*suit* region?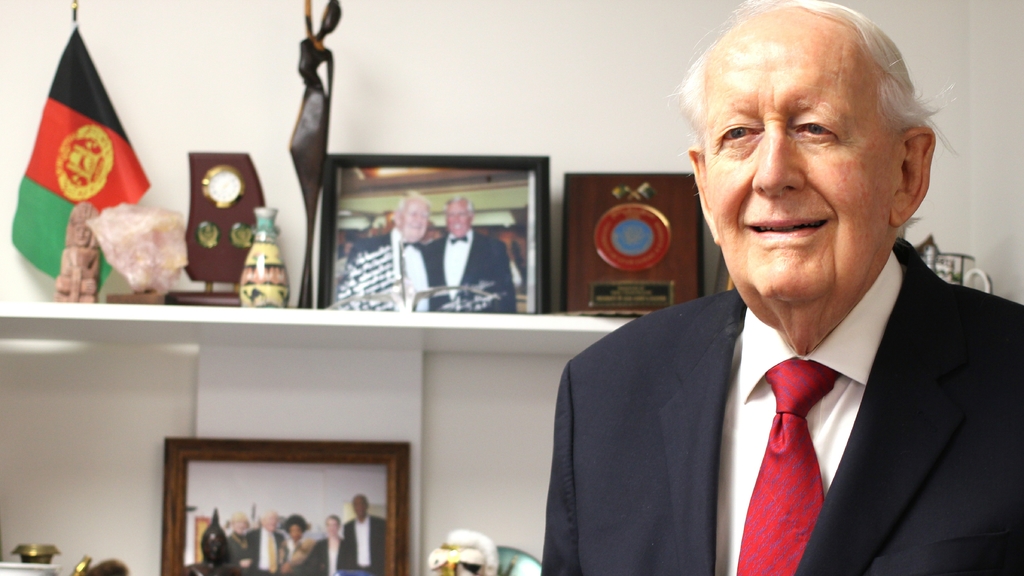
(248,525,289,575)
